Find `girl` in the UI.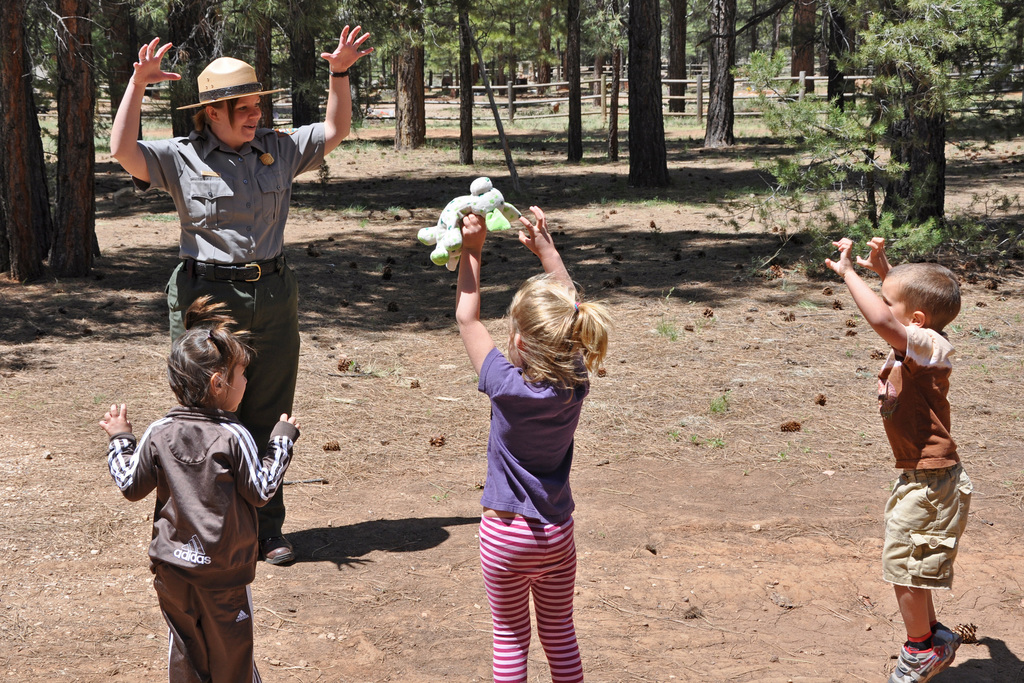
UI element at [454, 210, 614, 682].
